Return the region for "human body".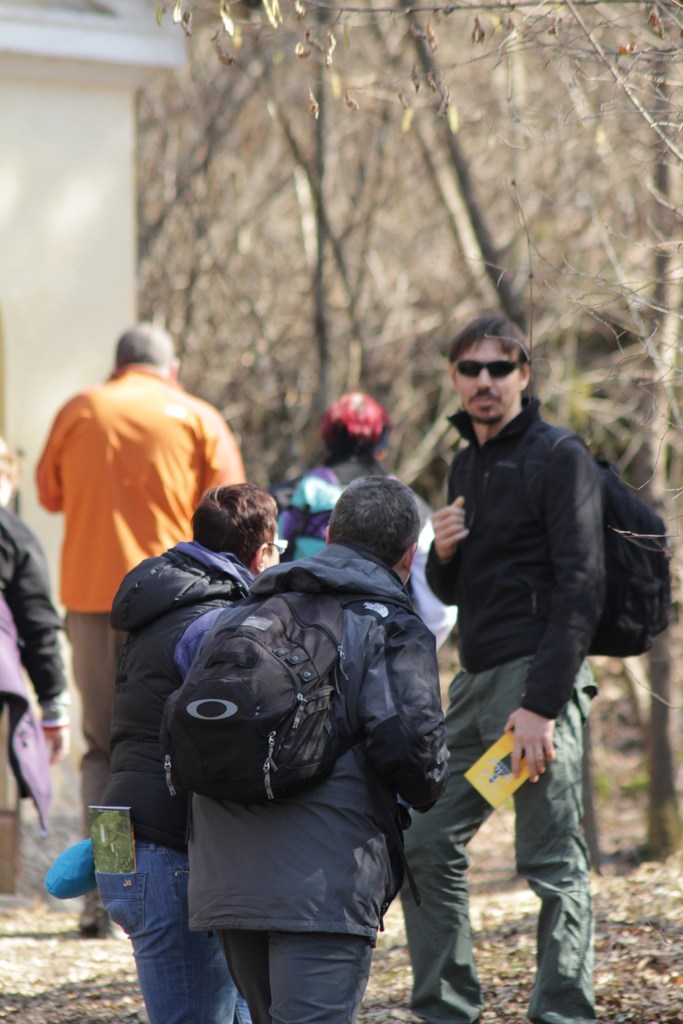
BBox(191, 543, 457, 1023).
